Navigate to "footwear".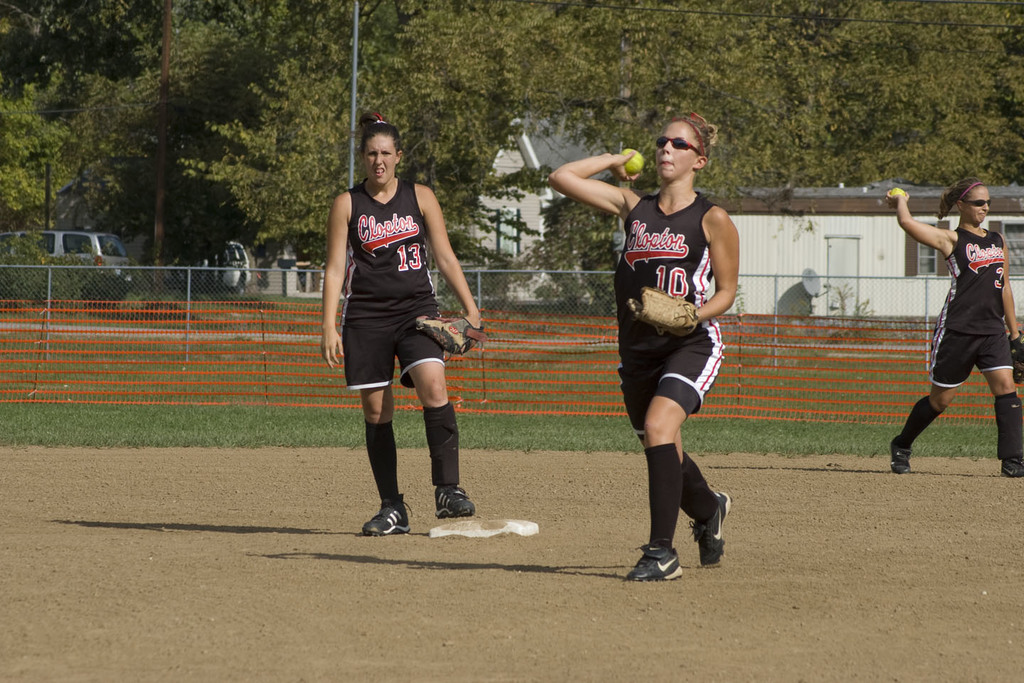
Navigation target: {"left": 433, "top": 478, "right": 491, "bottom": 515}.
